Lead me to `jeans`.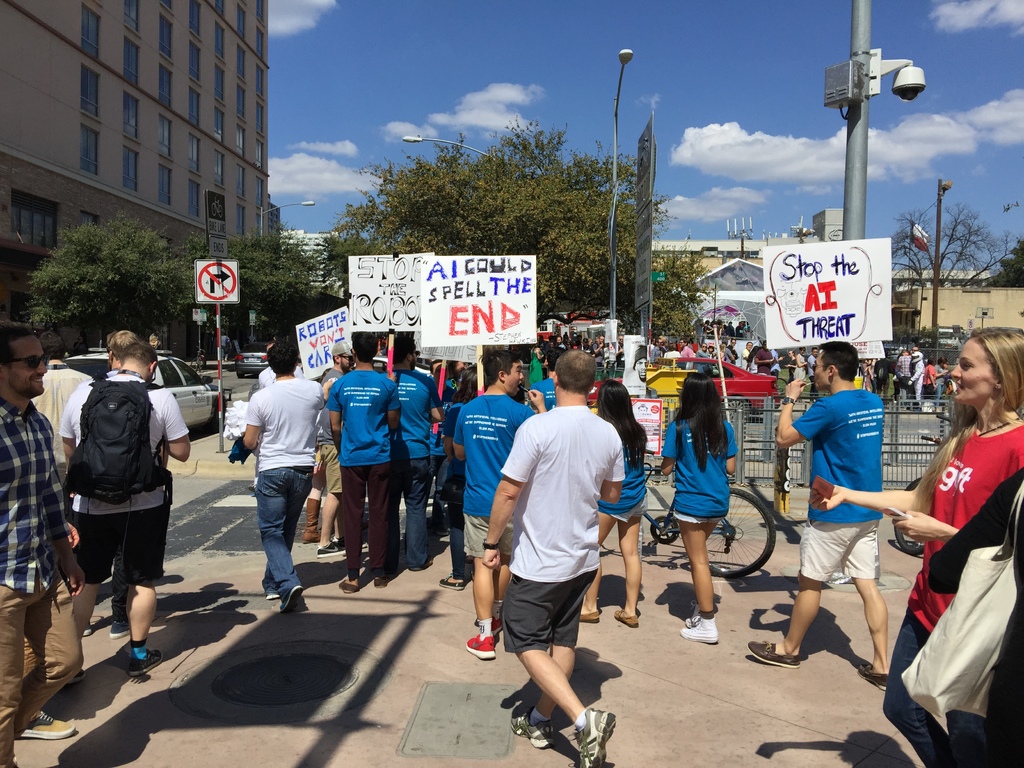
Lead to Rect(932, 383, 943, 408).
